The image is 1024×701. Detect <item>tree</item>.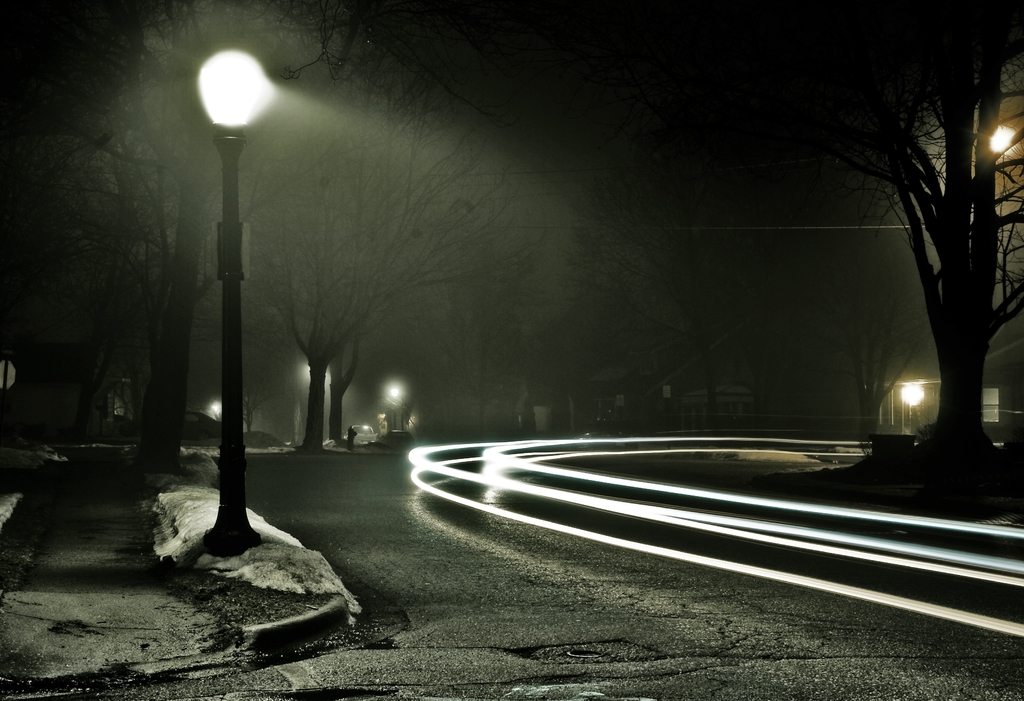
Detection: crop(0, 0, 358, 485).
